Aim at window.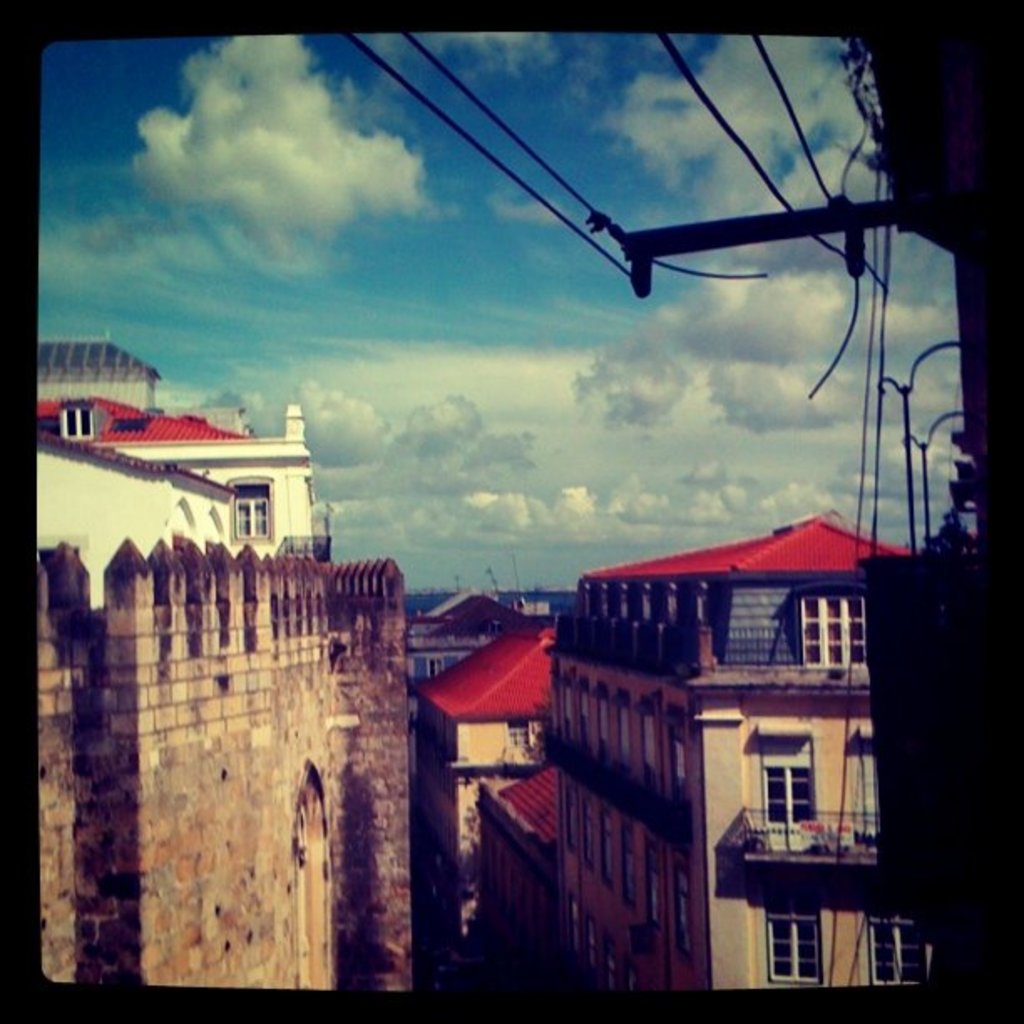
Aimed at 867 912 920 991.
